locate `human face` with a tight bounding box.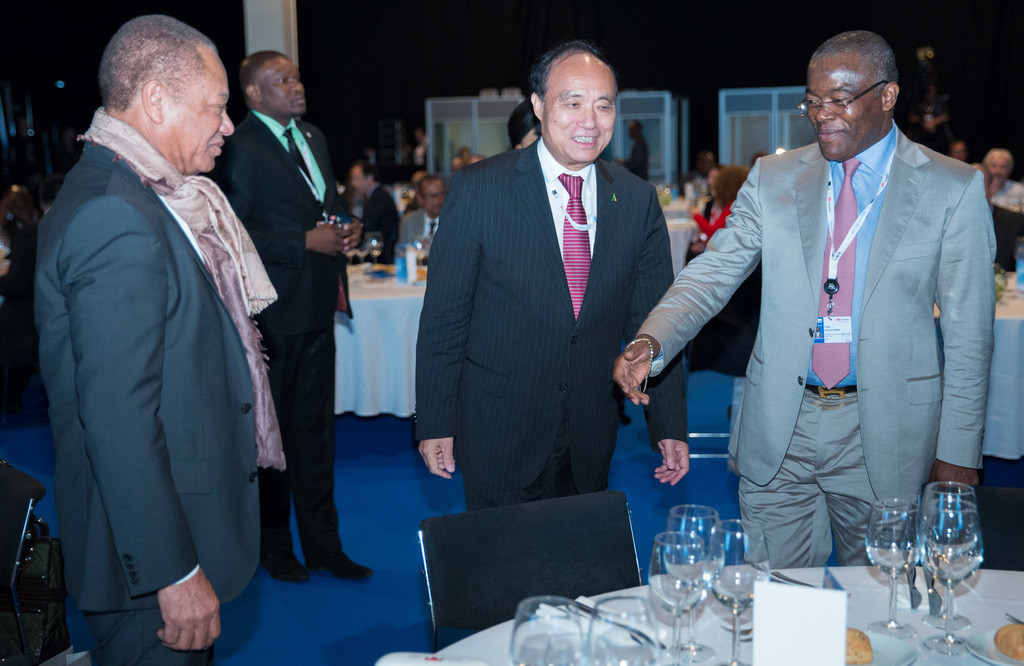
<box>260,64,307,118</box>.
